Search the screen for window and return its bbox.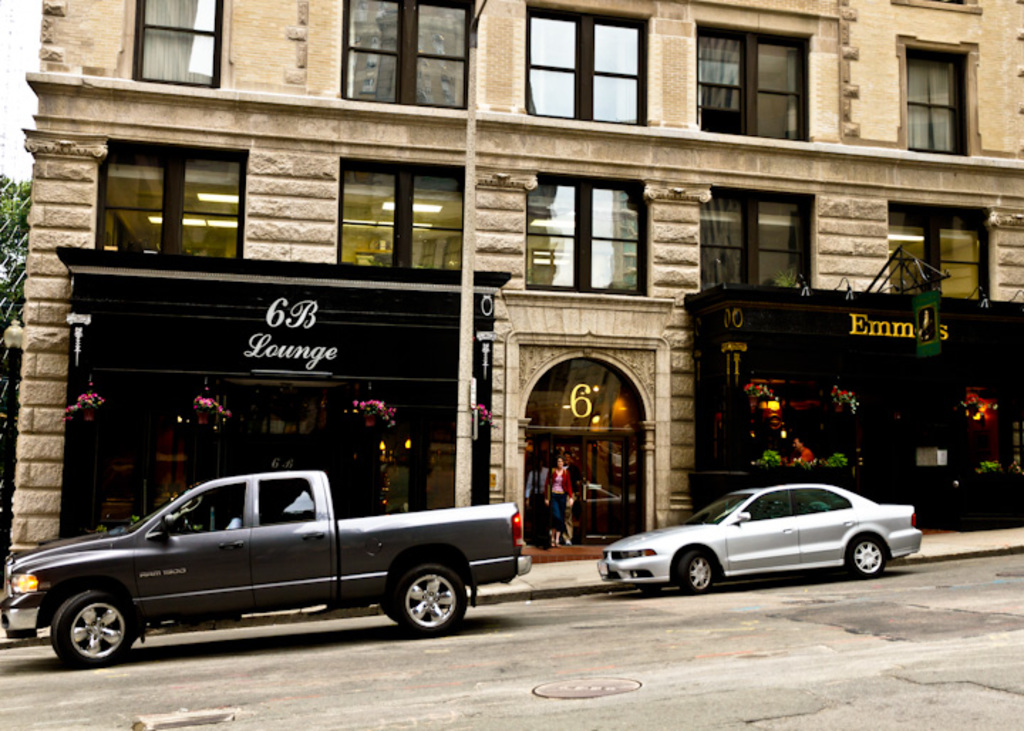
Found: <region>897, 37, 978, 162</region>.
